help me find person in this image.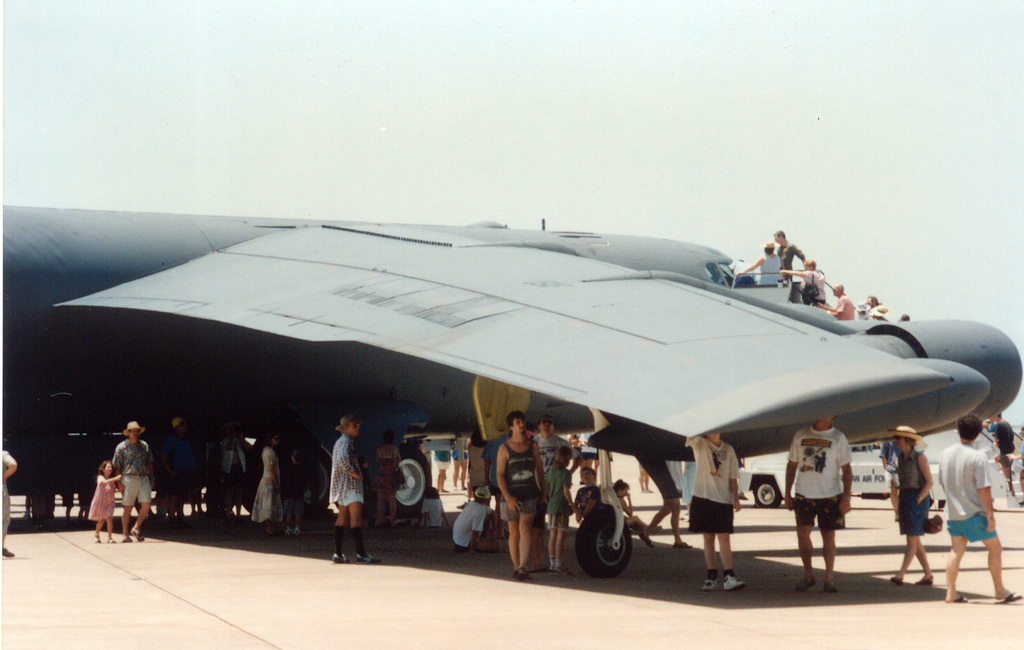
Found it: x1=779, y1=229, x2=808, y2=267.
